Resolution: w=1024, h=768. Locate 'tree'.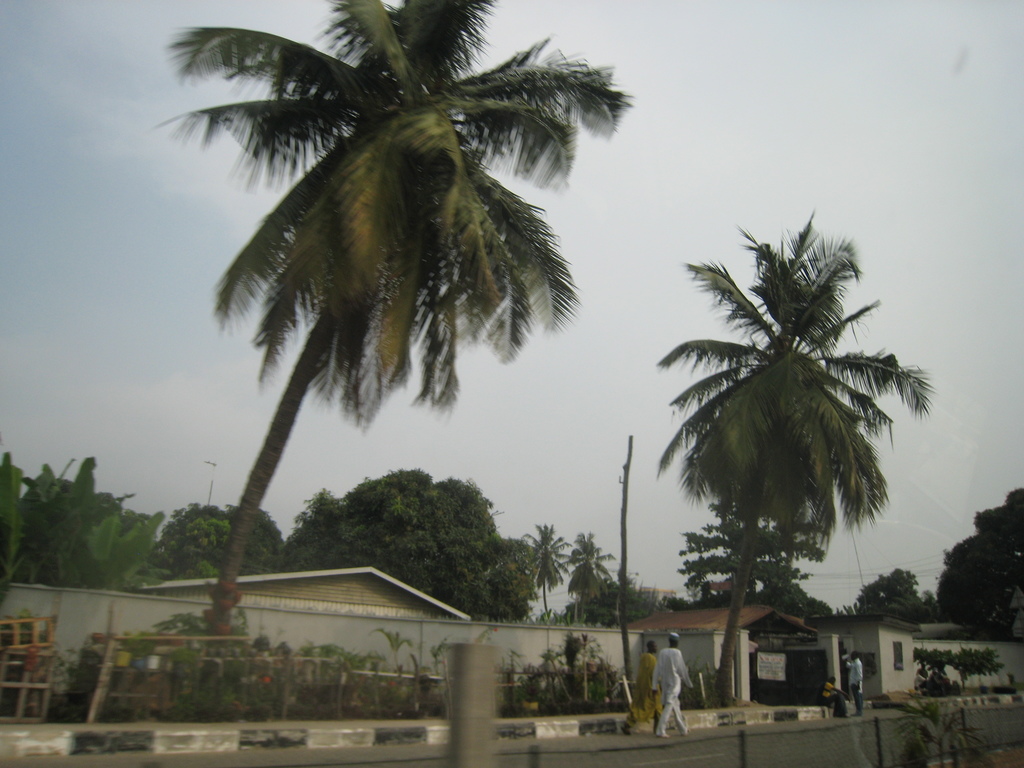
detection(553, 518, 599, 634).
